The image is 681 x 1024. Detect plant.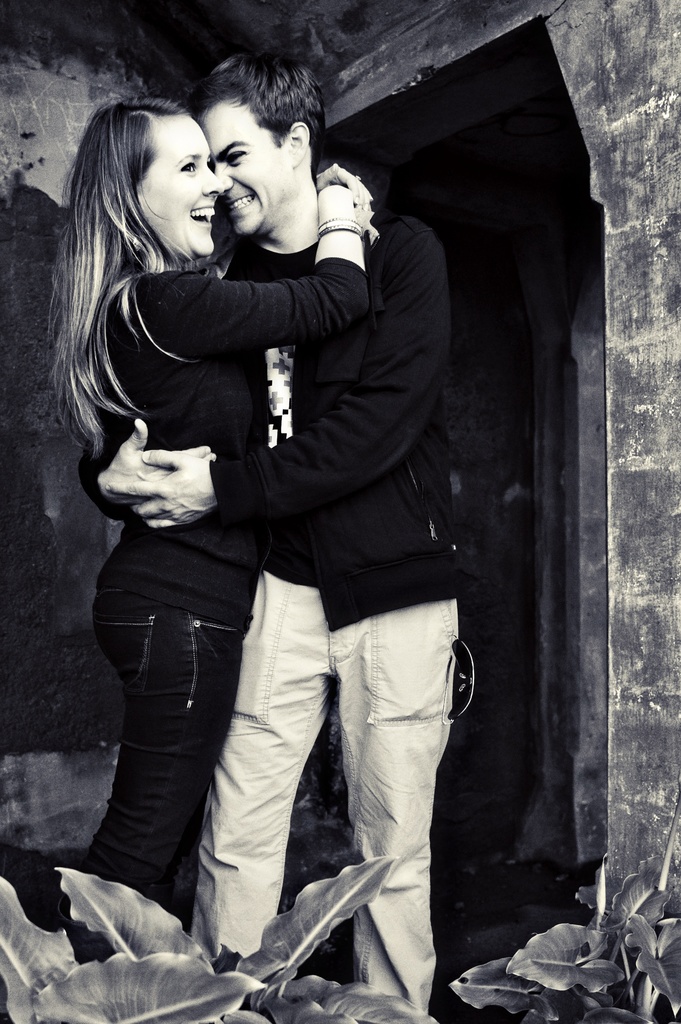
Detection: (x1=56, y1=844, x2=438, y2=1023).
